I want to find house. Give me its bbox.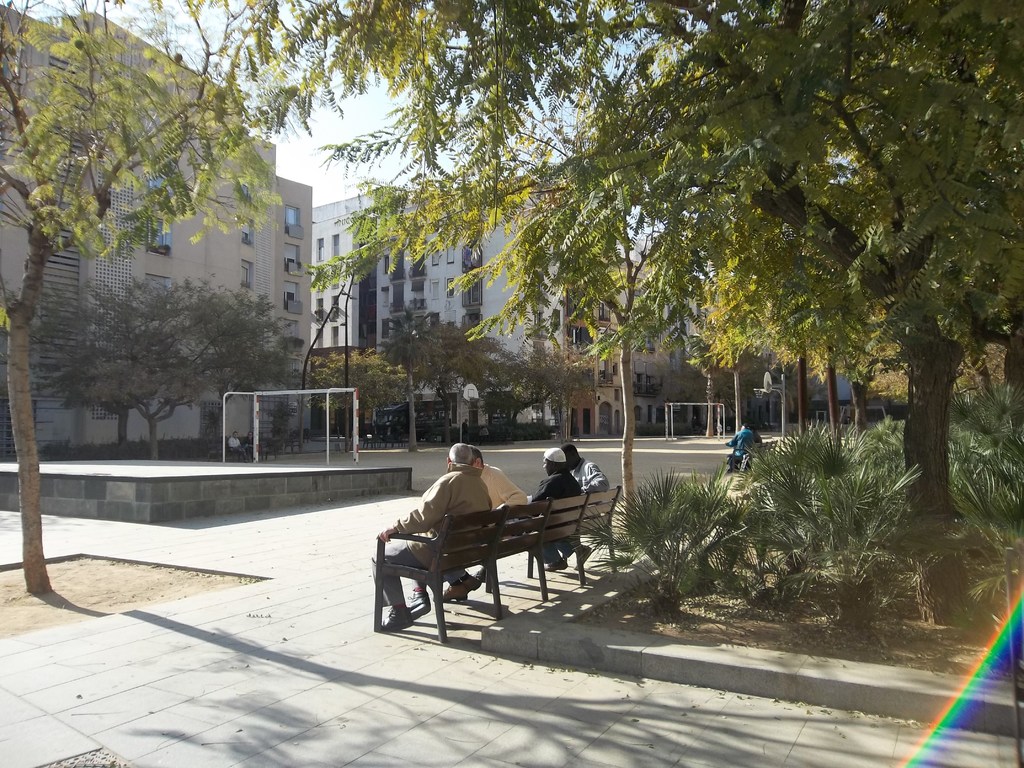
(left=664, top=275, right=714, bottom=441).
